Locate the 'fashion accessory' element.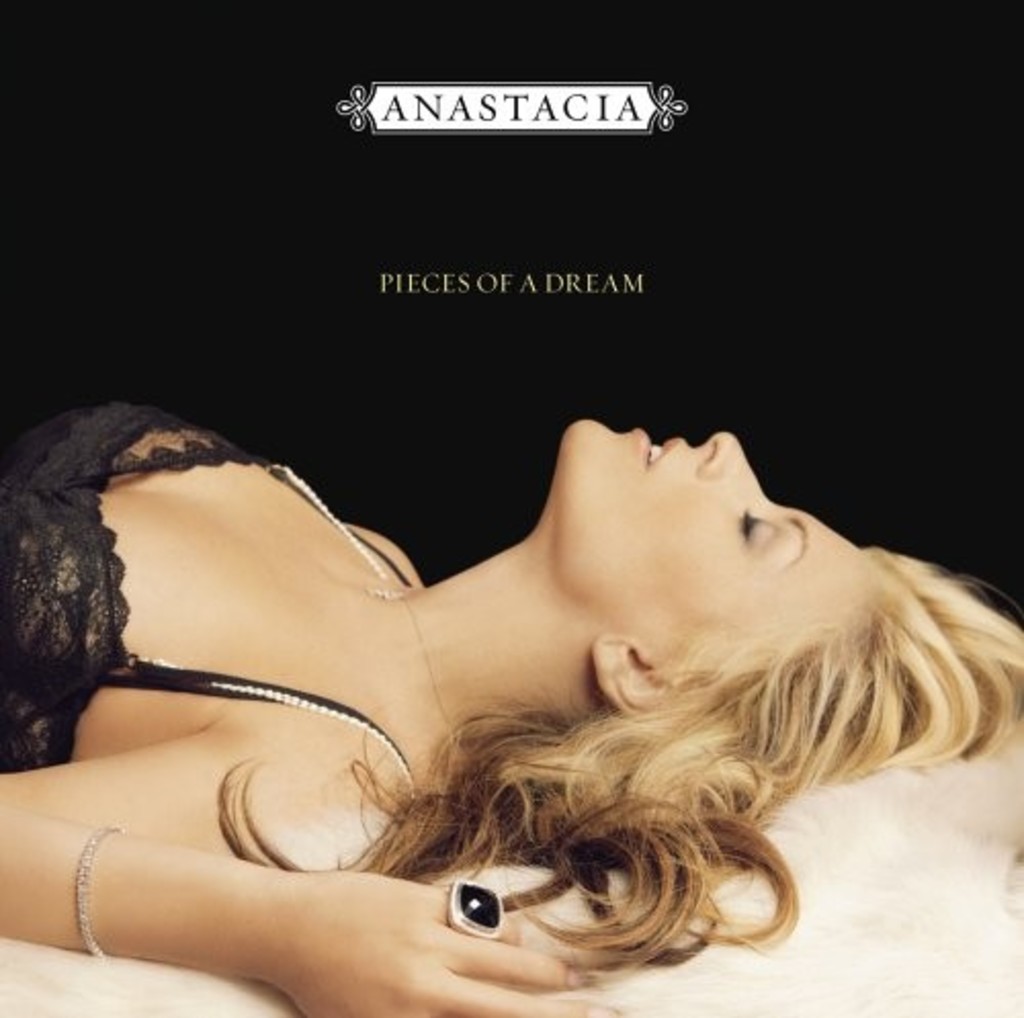
Element bbox: 446, 877, 506, 944.
